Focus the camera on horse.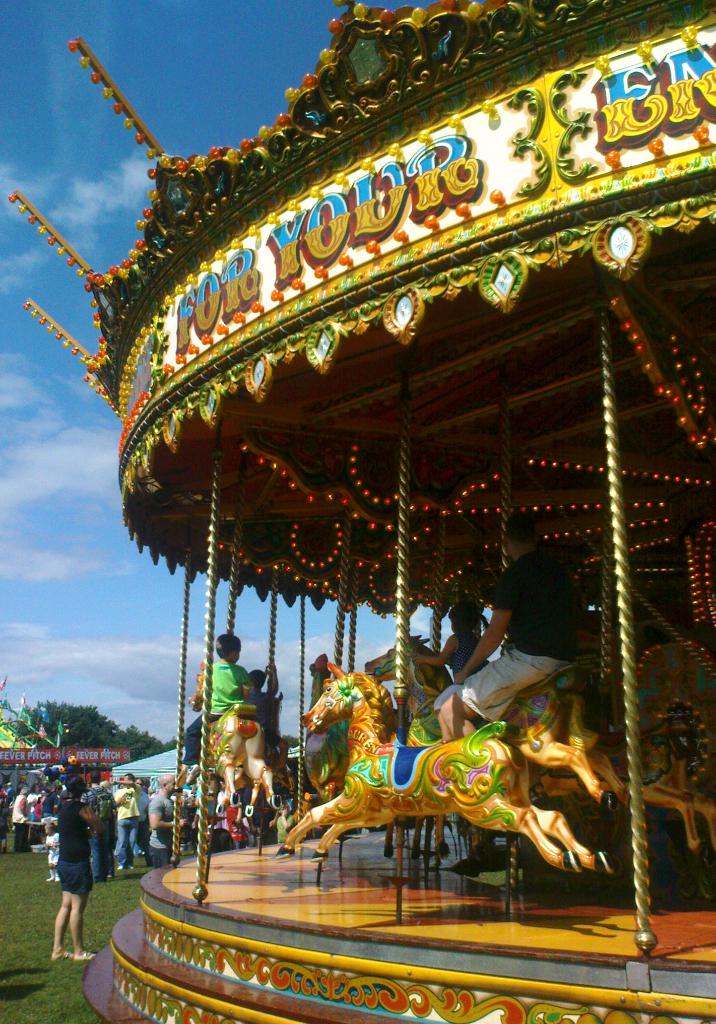
Focus region: <bbox>274, 664, 617, 879</bbox>.
